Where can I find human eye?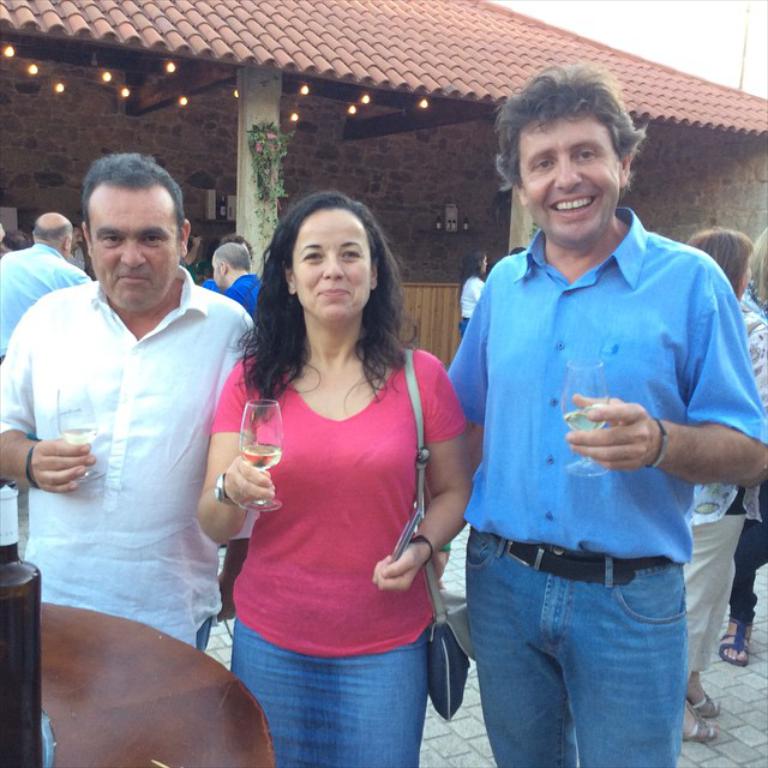
You can find it at 140, 234, 167, 245.
